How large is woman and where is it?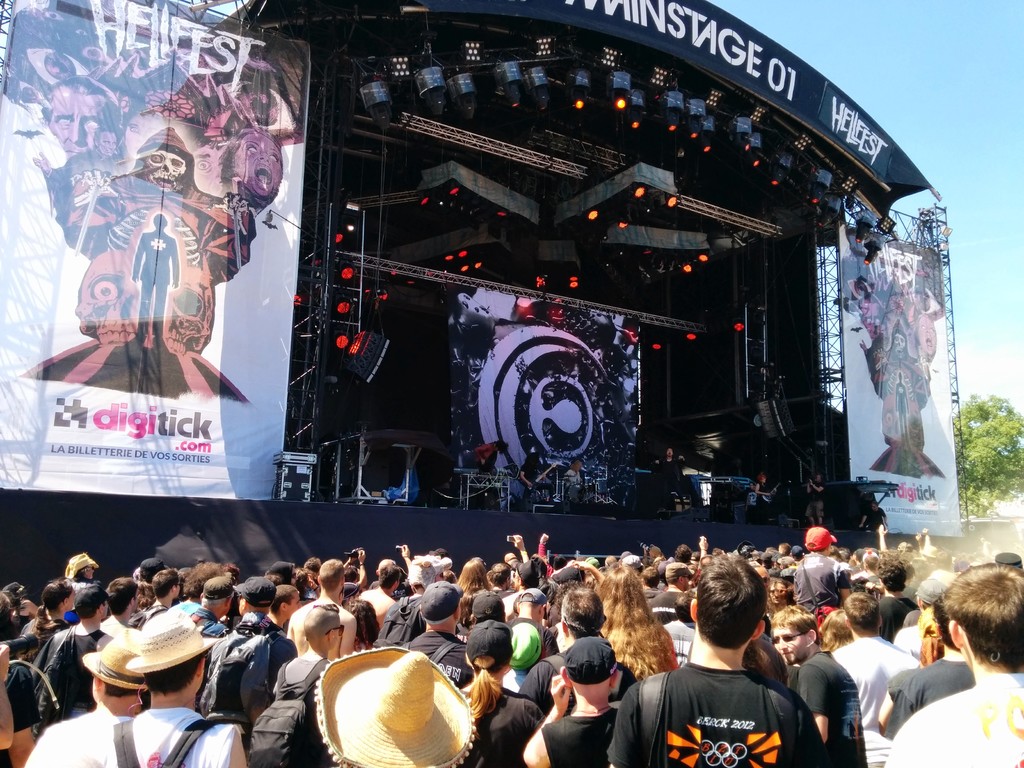
Bounding box: select_region(453, 557, 493, 627).
